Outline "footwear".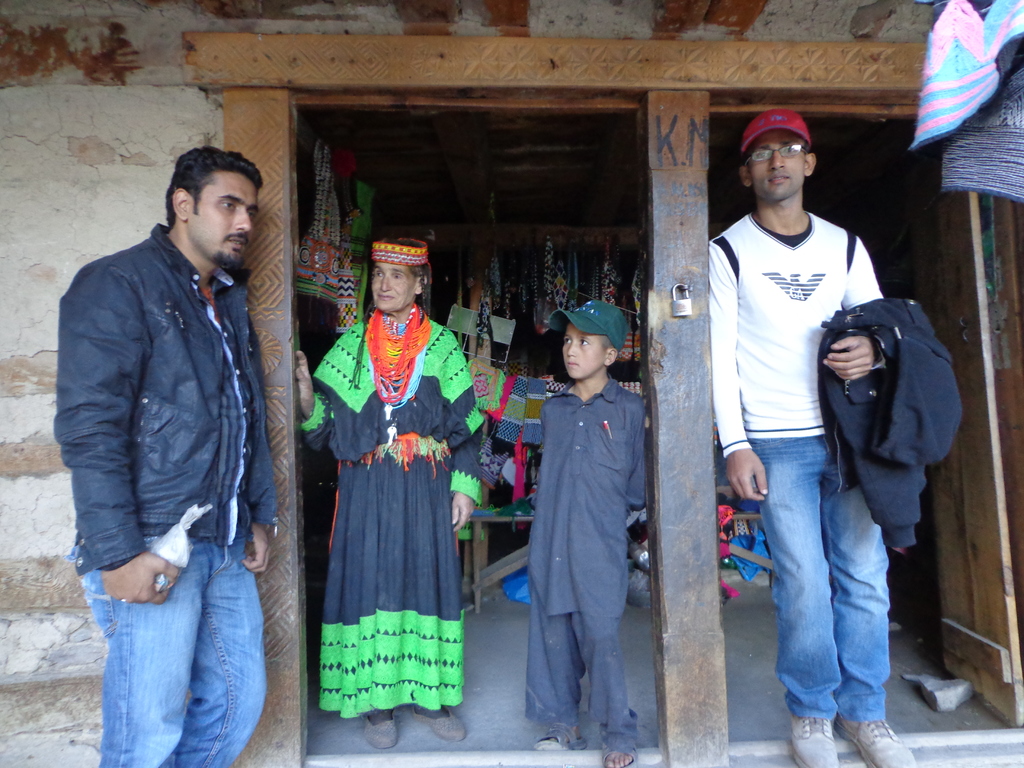
Outline: {"x1": 833, "y1": 716, "x2": 913, "y2": 767}.
